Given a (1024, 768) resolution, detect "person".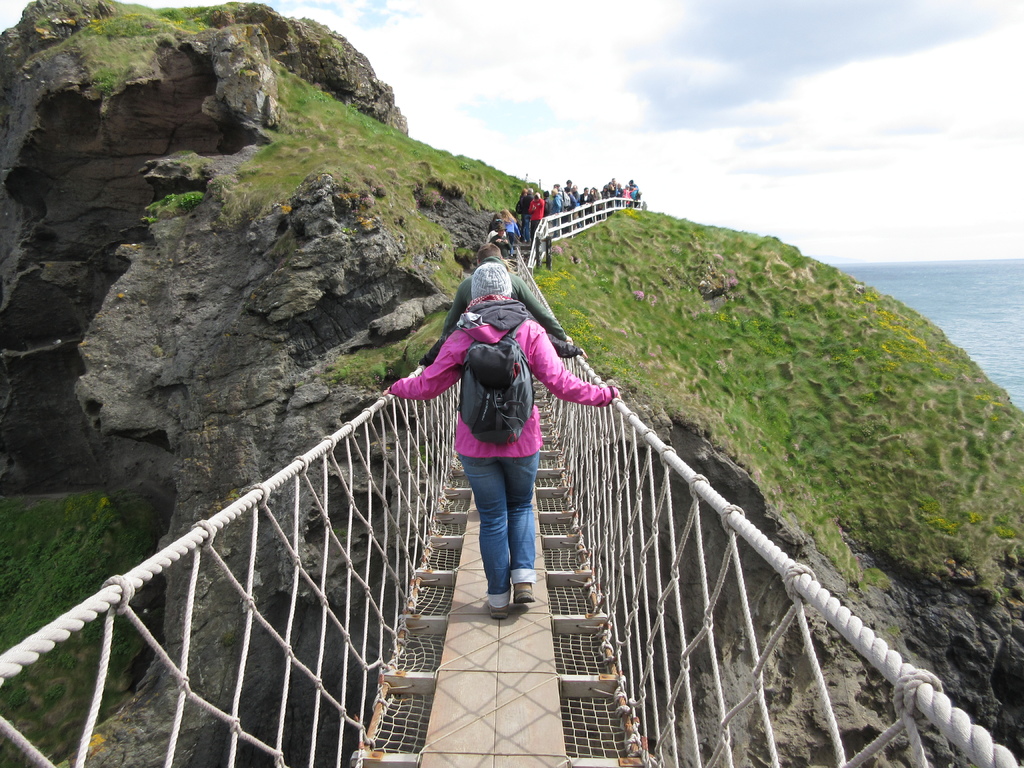
{"x1": 497, "y1": 207, "x2": 519, "y2": 239}.
